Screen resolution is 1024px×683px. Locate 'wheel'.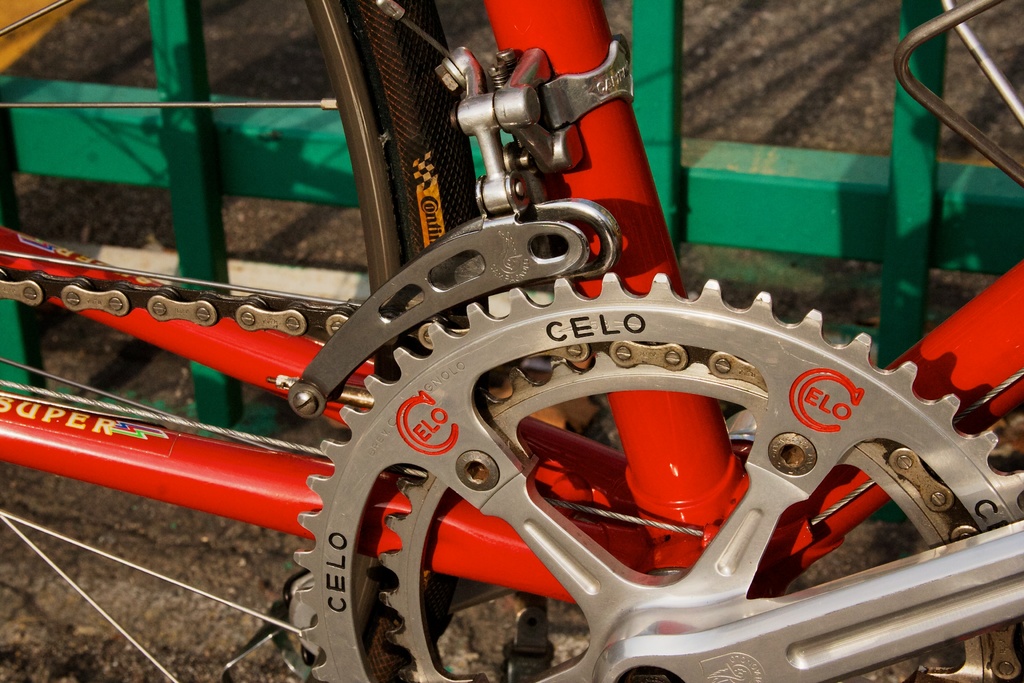
{"left": 0, "top": 0, "right": 475, "bottom": 682}.
